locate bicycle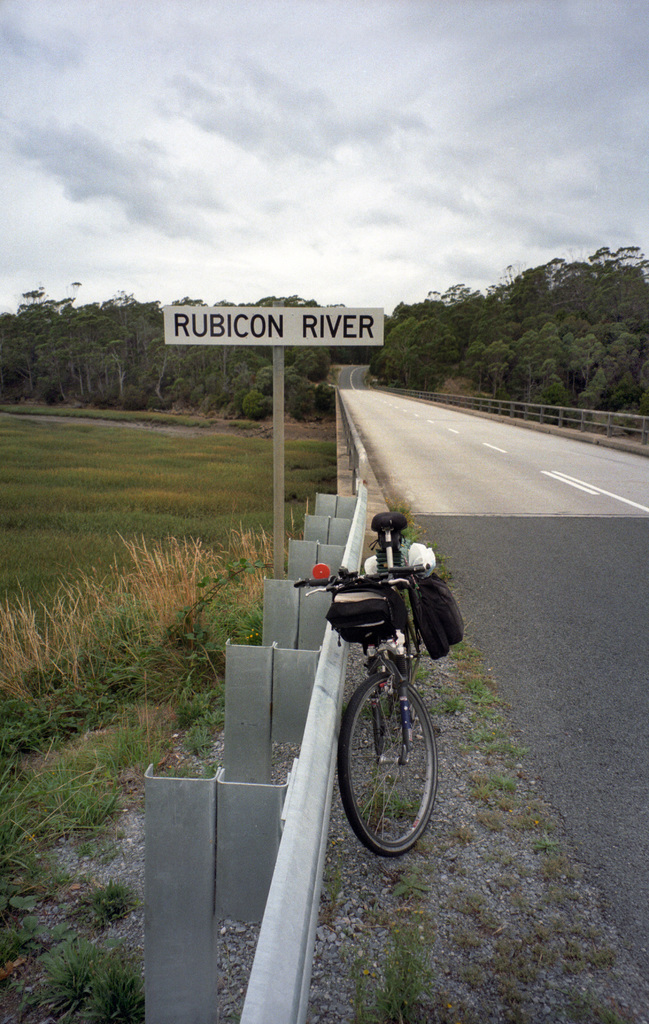
select_region(304, 551, 462, 875)
